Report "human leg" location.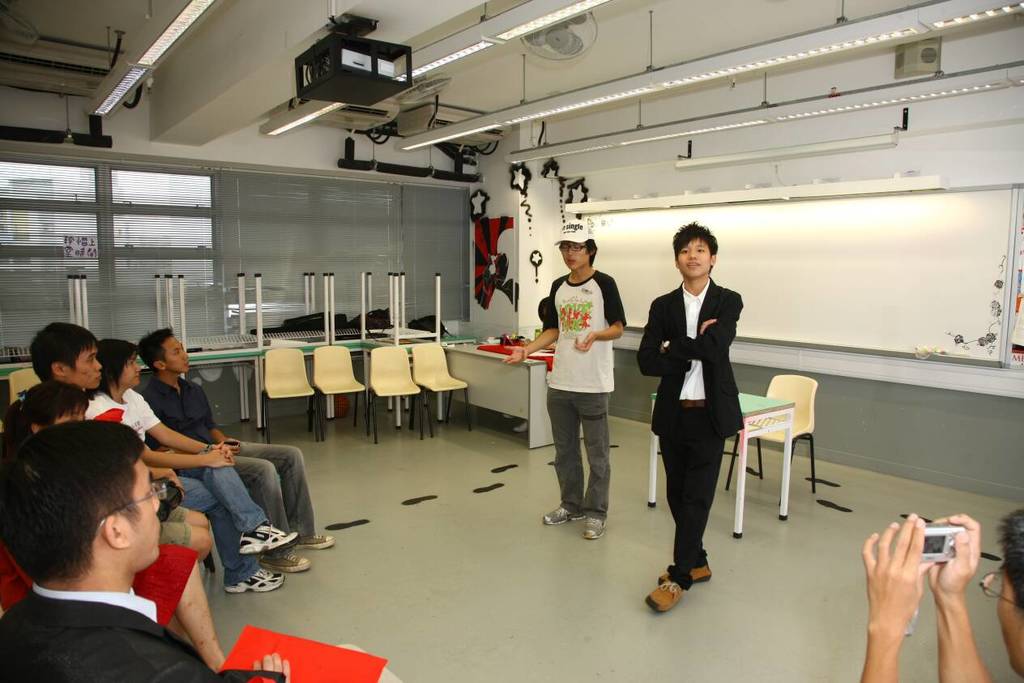
Report: (263,438,328,548).
